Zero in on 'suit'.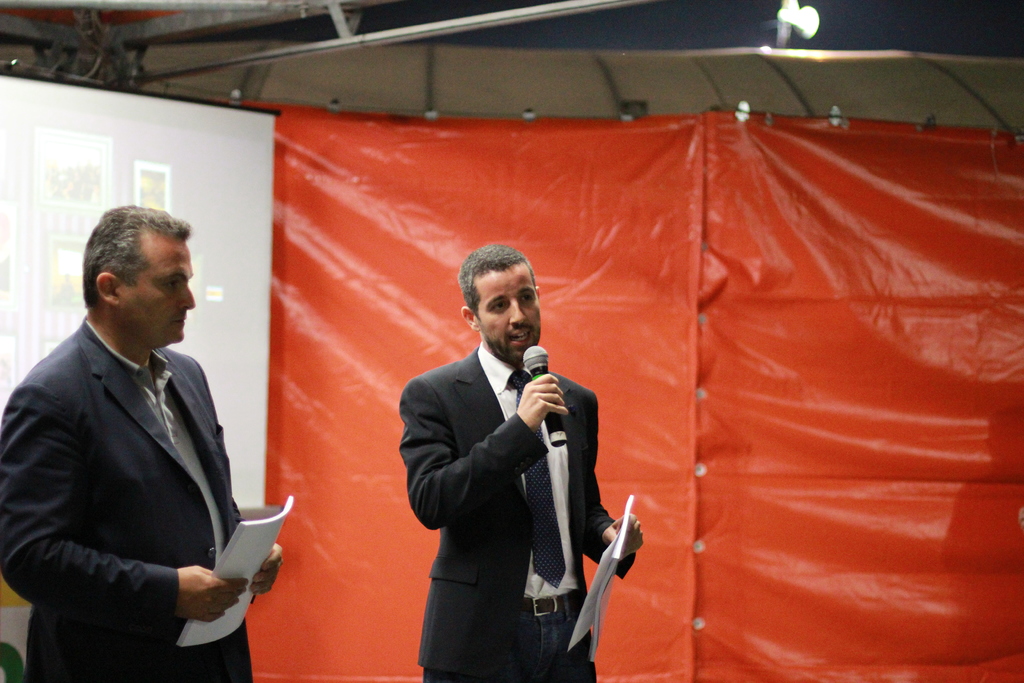
Zeroed in: detection(396, 277, 628, 674).
